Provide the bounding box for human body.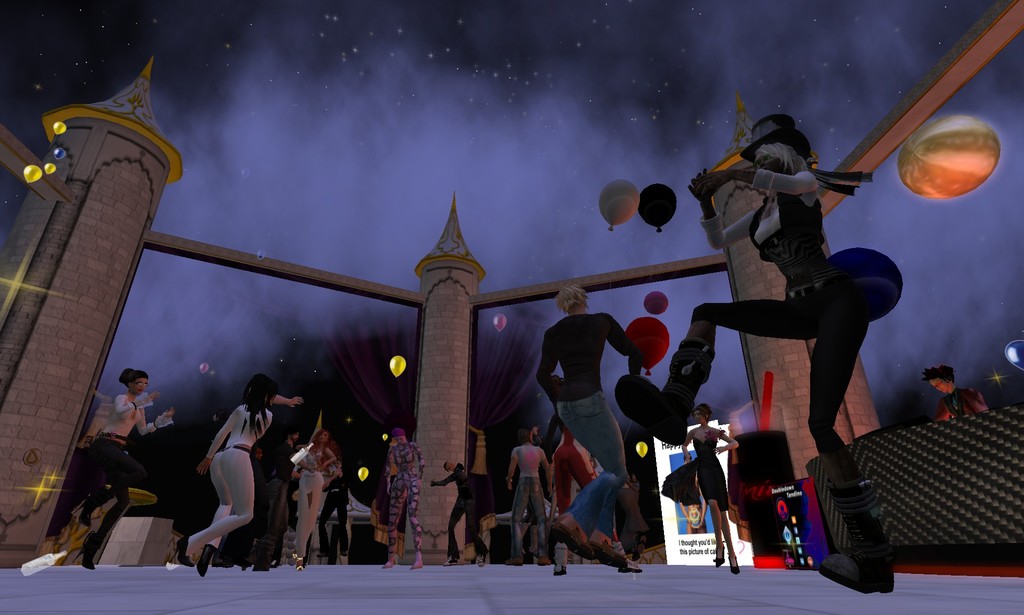
region(296, 448, 349, 561).
